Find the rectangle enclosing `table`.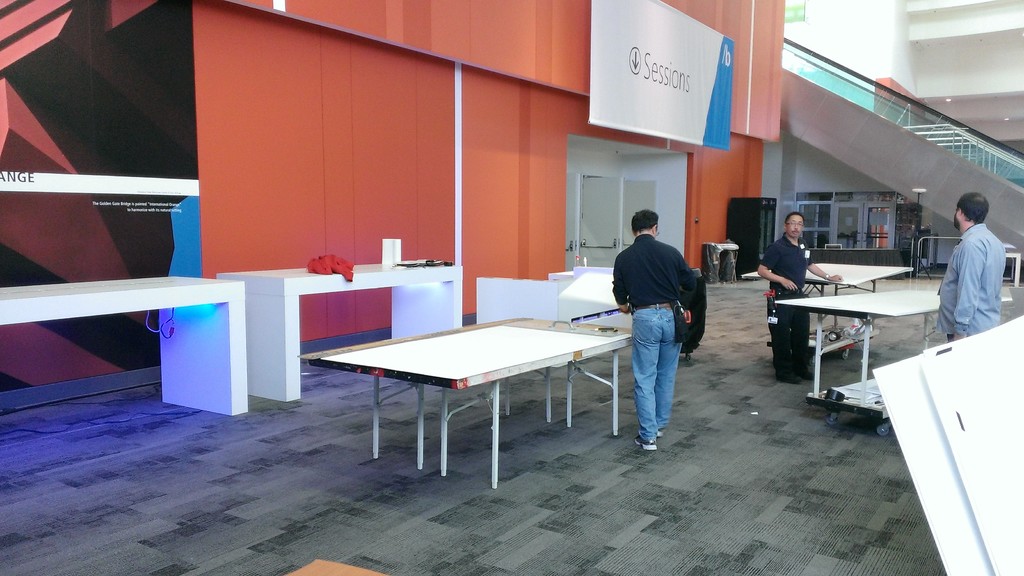
{"x1": 305, "y1": 313, "x2": 627, "y2": 488}.
